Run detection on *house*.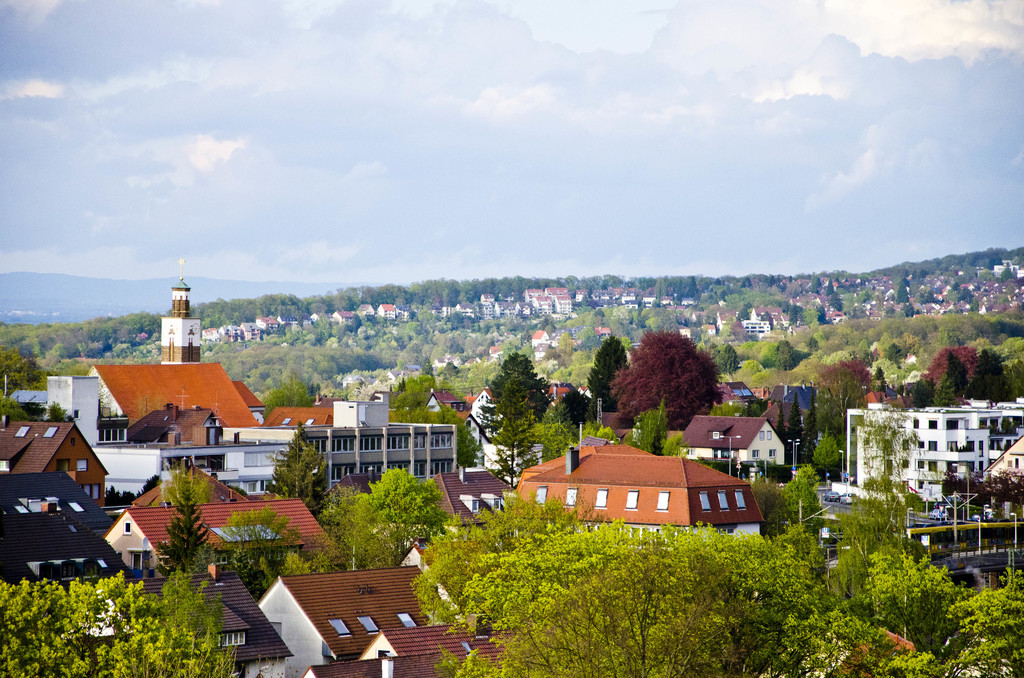
Result: pyautogui.locateOnScreen(506, 439, 764, 591).
